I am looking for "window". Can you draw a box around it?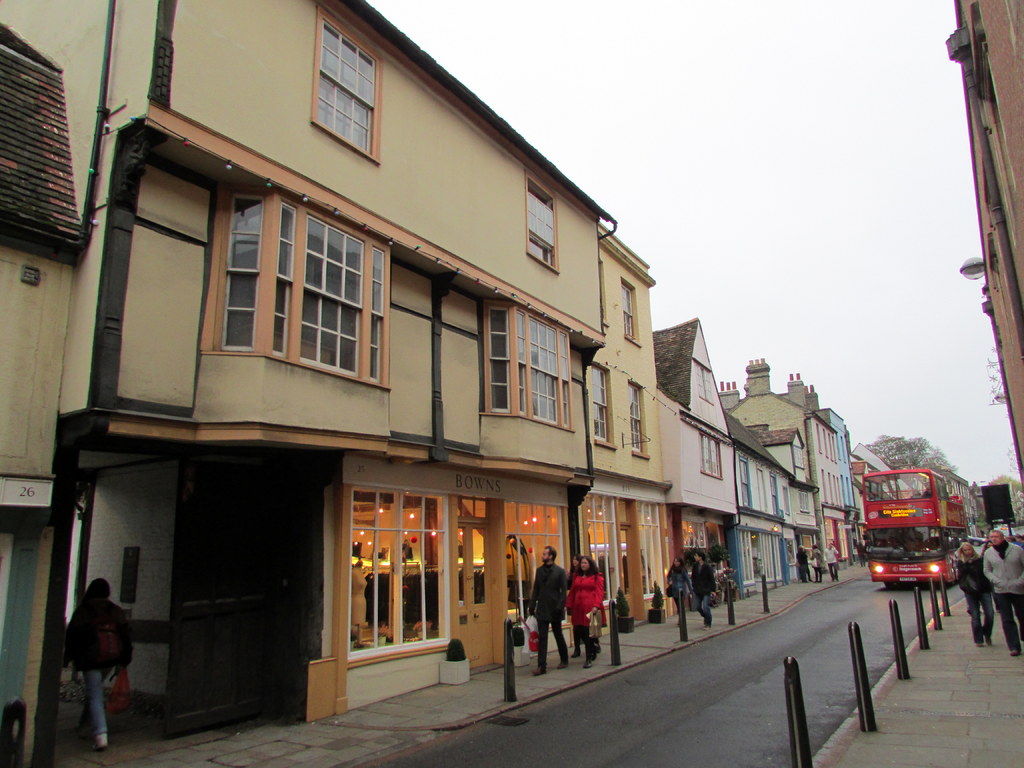
Sure, the bounding box is [630,383,652,458].
